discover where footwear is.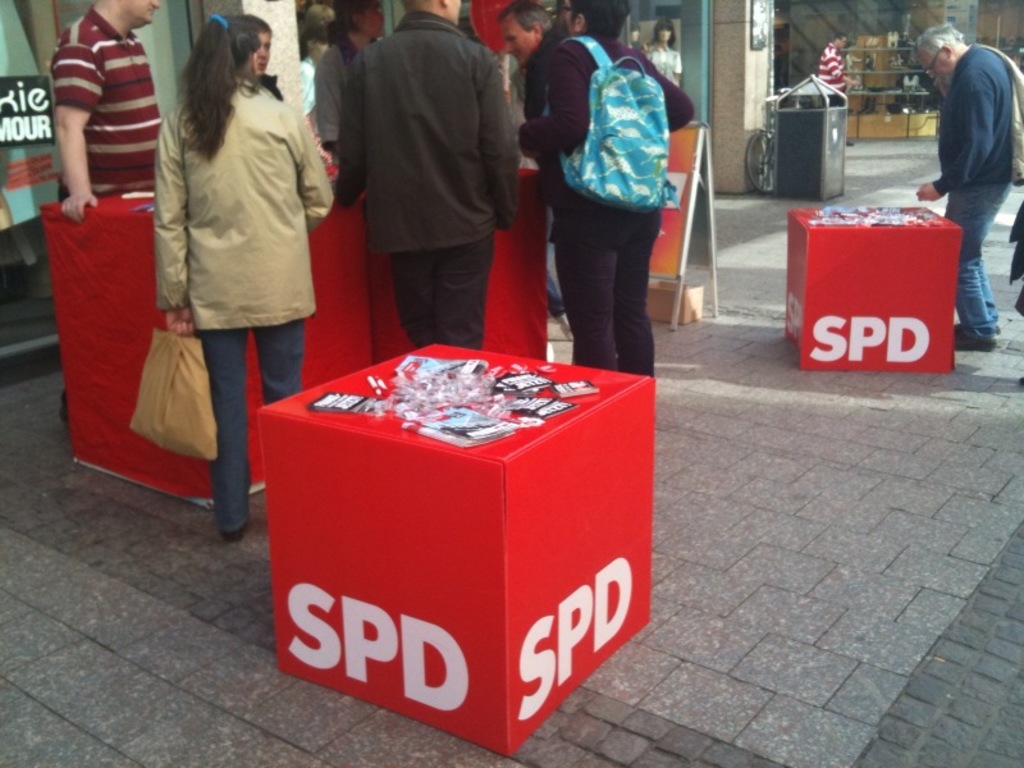
Discovered at (x1=557, y1=308, x2=571, y2=344).
